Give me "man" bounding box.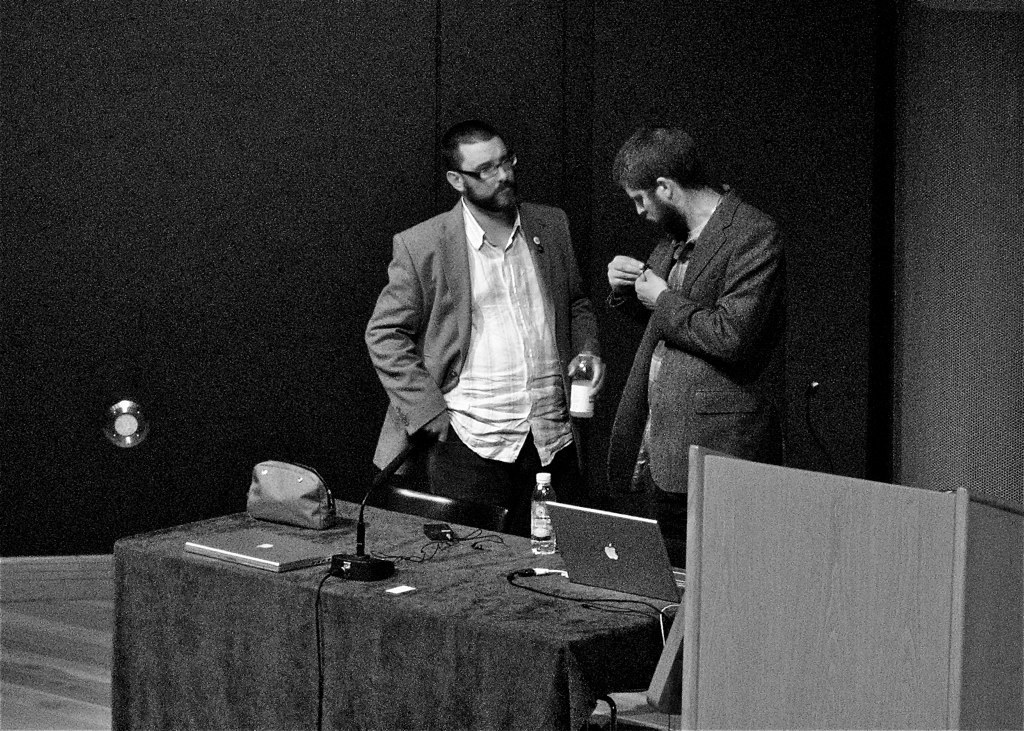
bbox(599, 110, 786, 595).
